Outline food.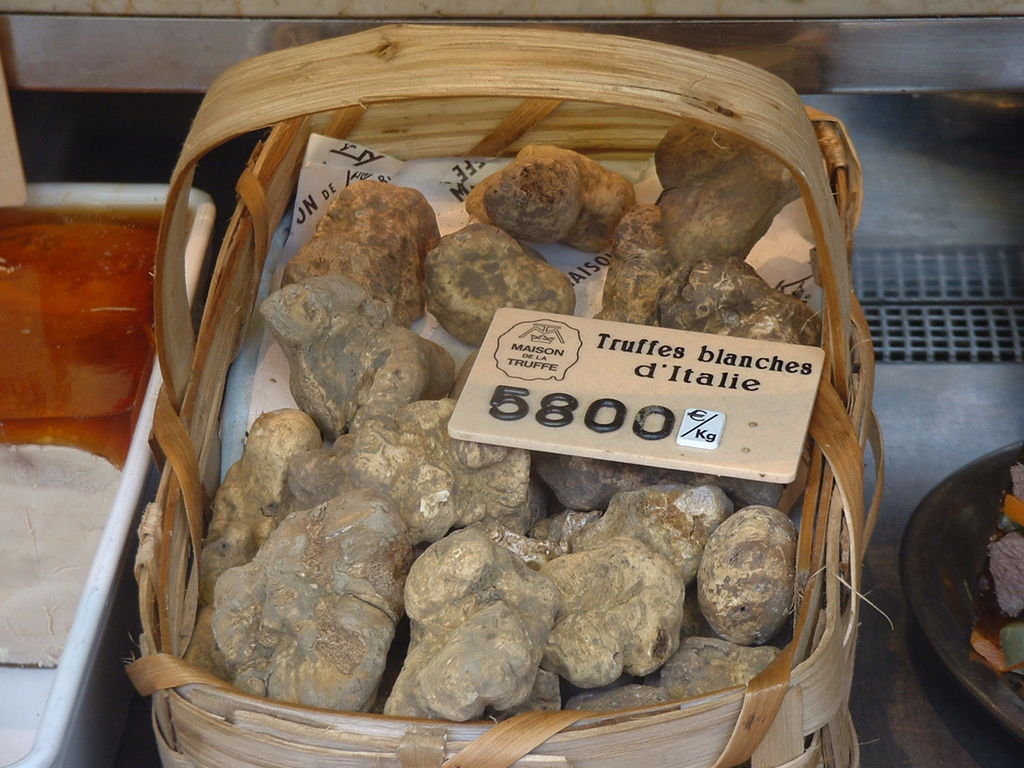
Outline: x1=192 y1=112 x2=822 y2=728.
